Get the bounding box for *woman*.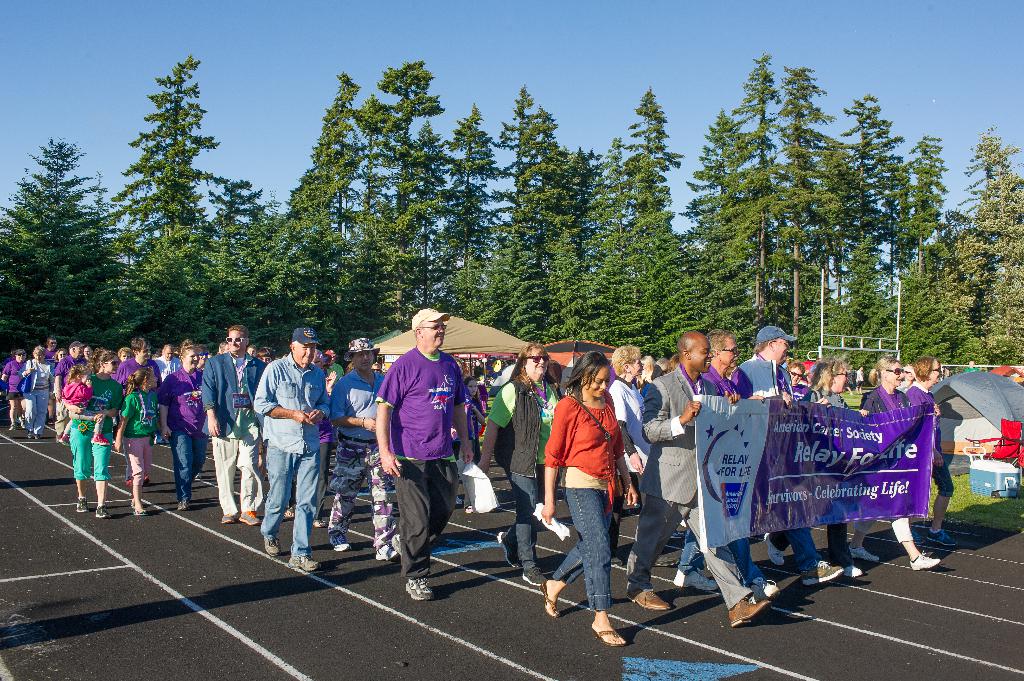
Rect(0, 346, 35, 436).
